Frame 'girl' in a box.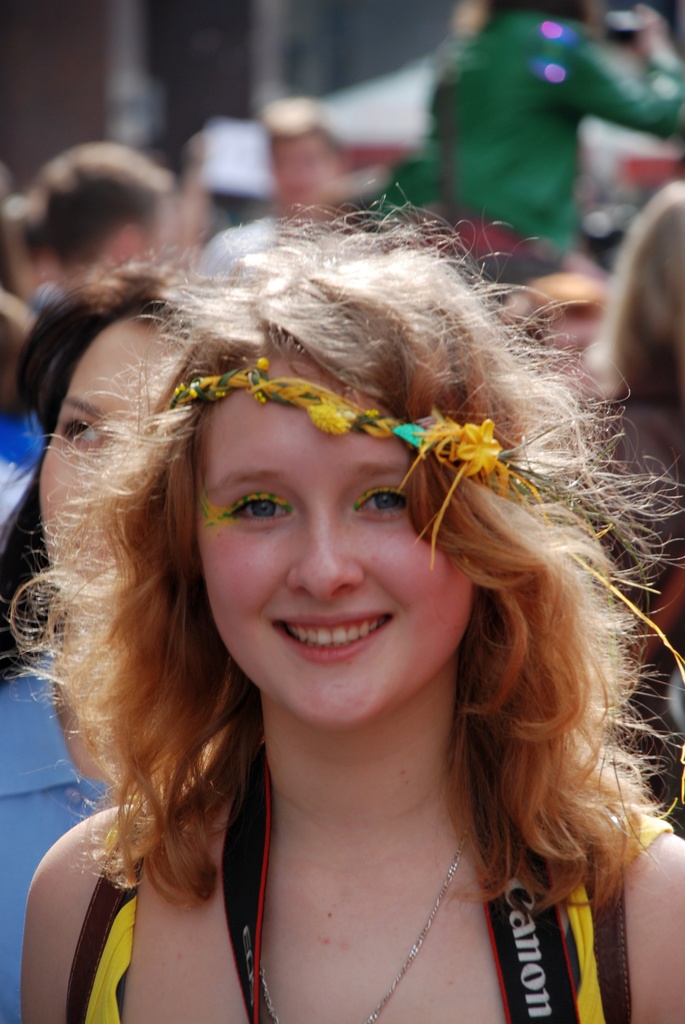
x1=22, y1=185, x2=684, y2=1023.
